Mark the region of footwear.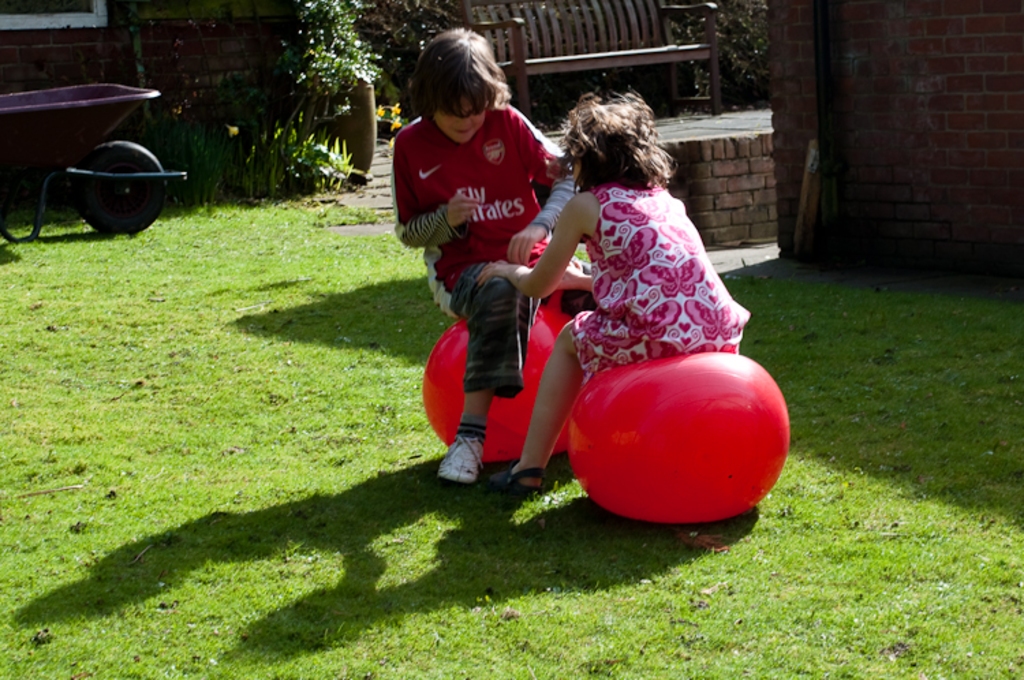
Region: [left=441, top=419, right=479, bottom=489].
